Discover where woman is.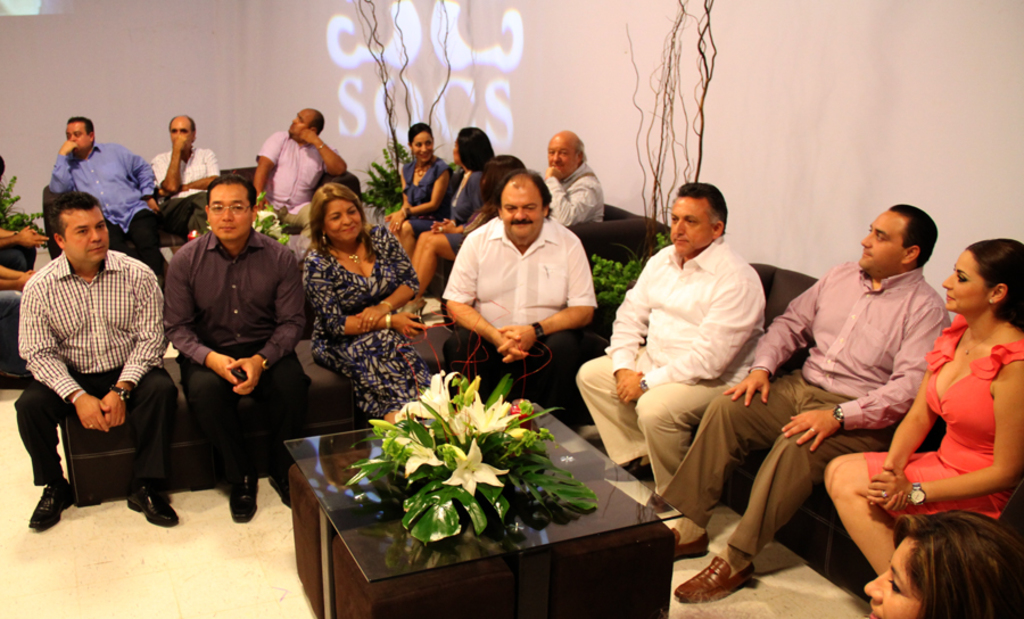
Discovered at crop(832, 233, 1023, 572).
